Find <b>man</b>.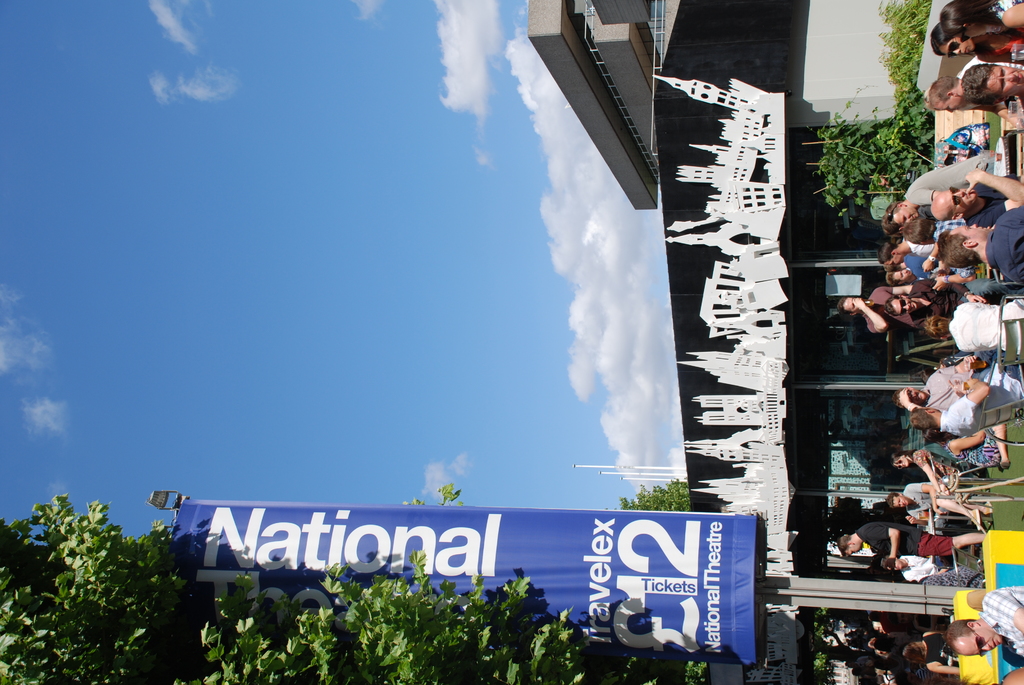
x1=950 y1=592 x2=1023 y2=663.
